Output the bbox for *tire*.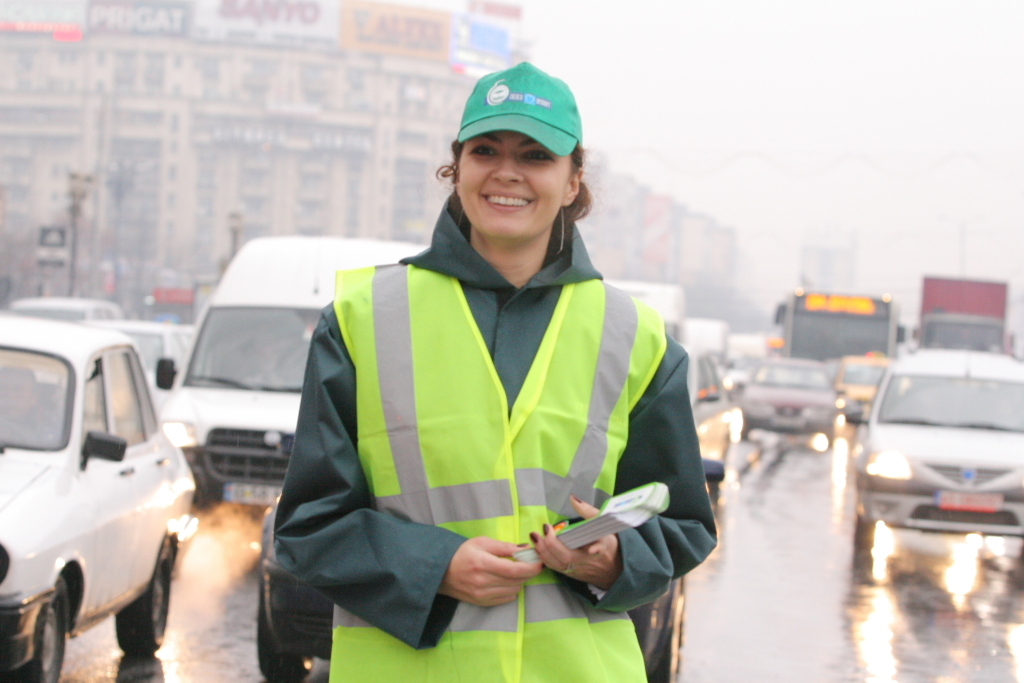
<bbox>658, 576, 688, 682</bbox>.
